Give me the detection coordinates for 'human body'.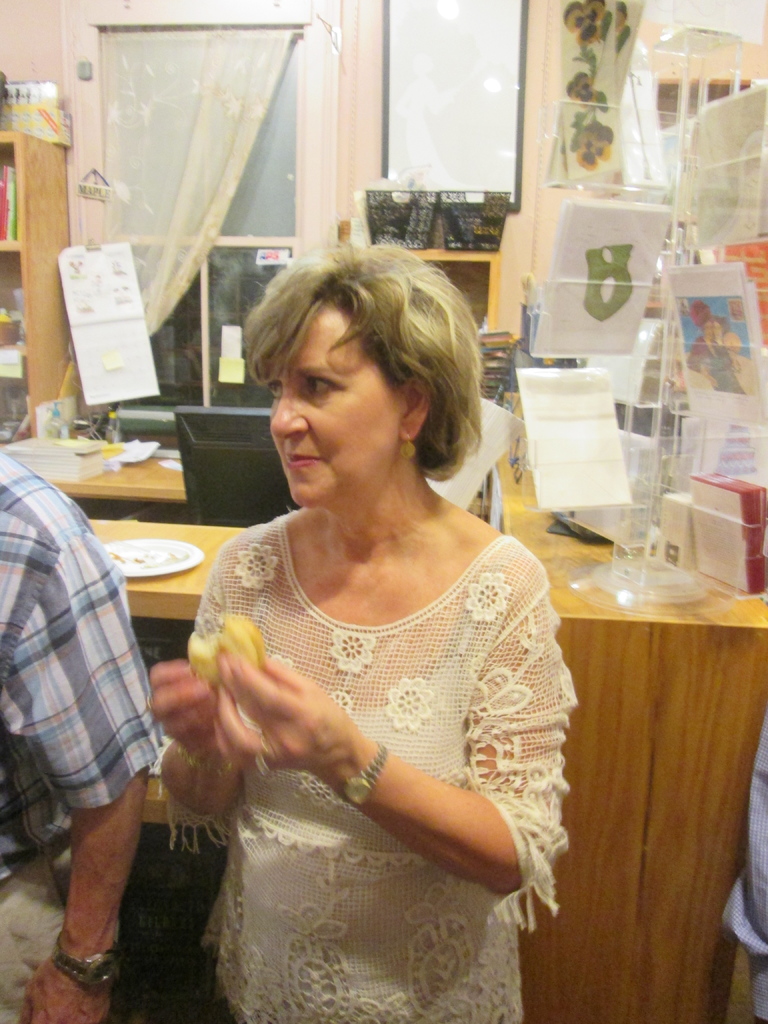
locate(112, 180, 583, 1023).
